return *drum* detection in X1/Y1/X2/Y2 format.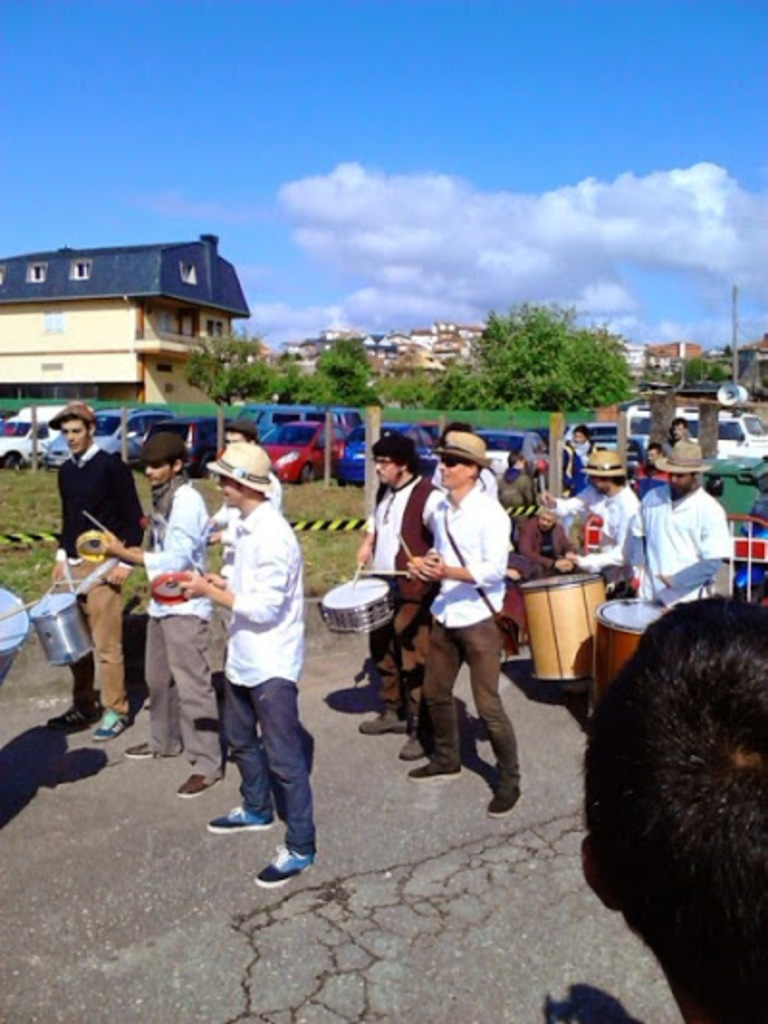
31/592/94/667.
